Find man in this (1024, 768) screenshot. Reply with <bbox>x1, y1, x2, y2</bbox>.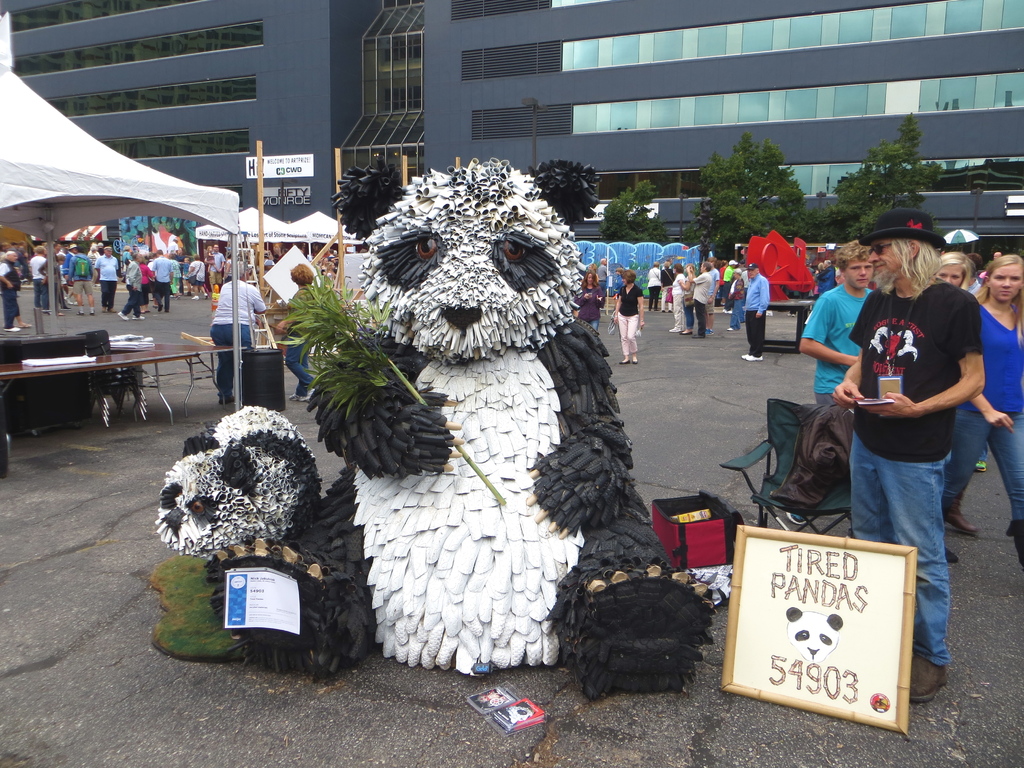
<bbox>689, 262, 715, 341</bbox>.
